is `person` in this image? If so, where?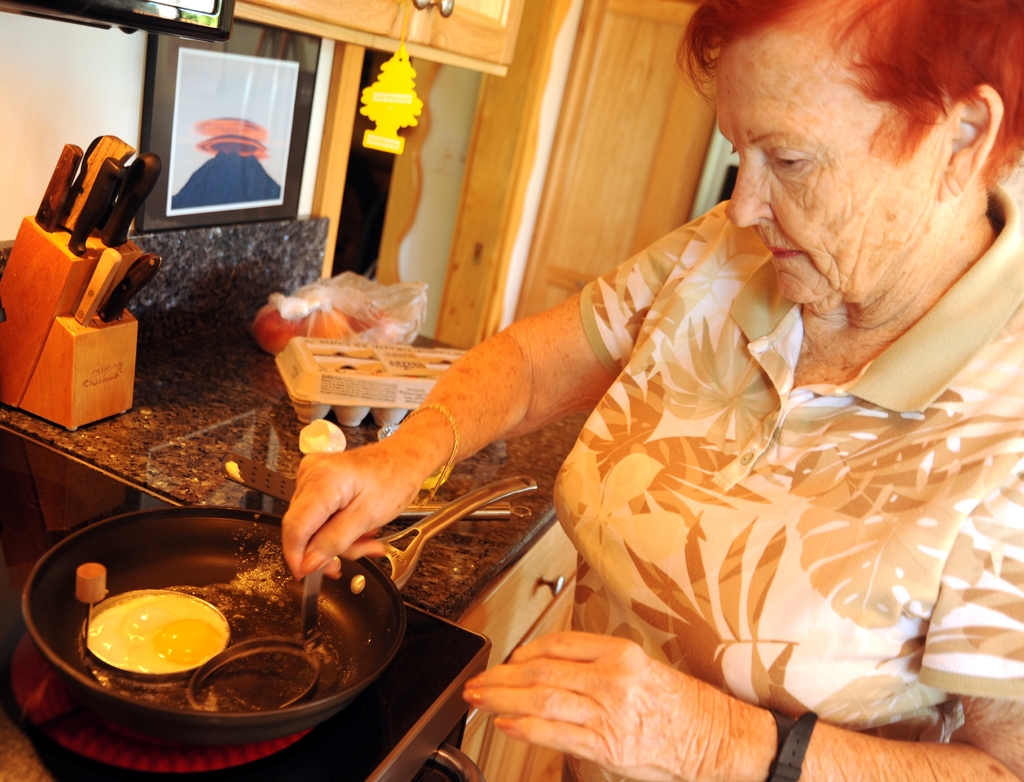
Yes, at region(276, 0, 1023, 781).
